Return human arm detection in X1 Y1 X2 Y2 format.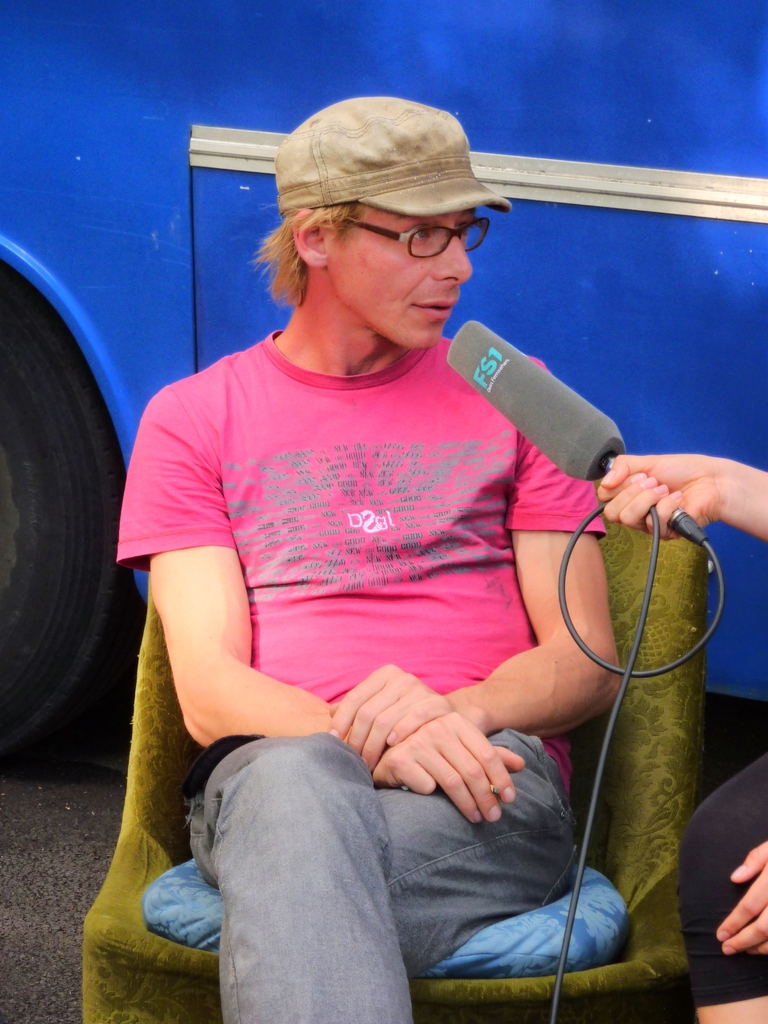
147 413 521 823.
